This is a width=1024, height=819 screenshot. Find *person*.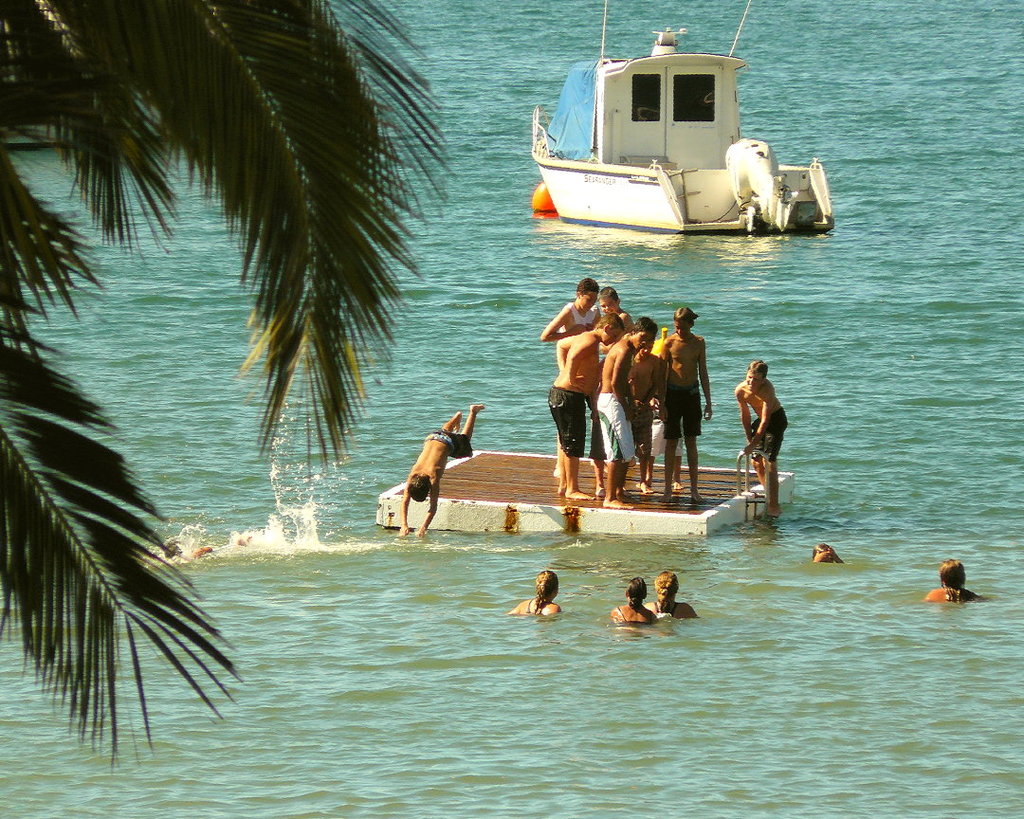
Bounding box: (x1=643, y1=571, x2=697, y2=616).
